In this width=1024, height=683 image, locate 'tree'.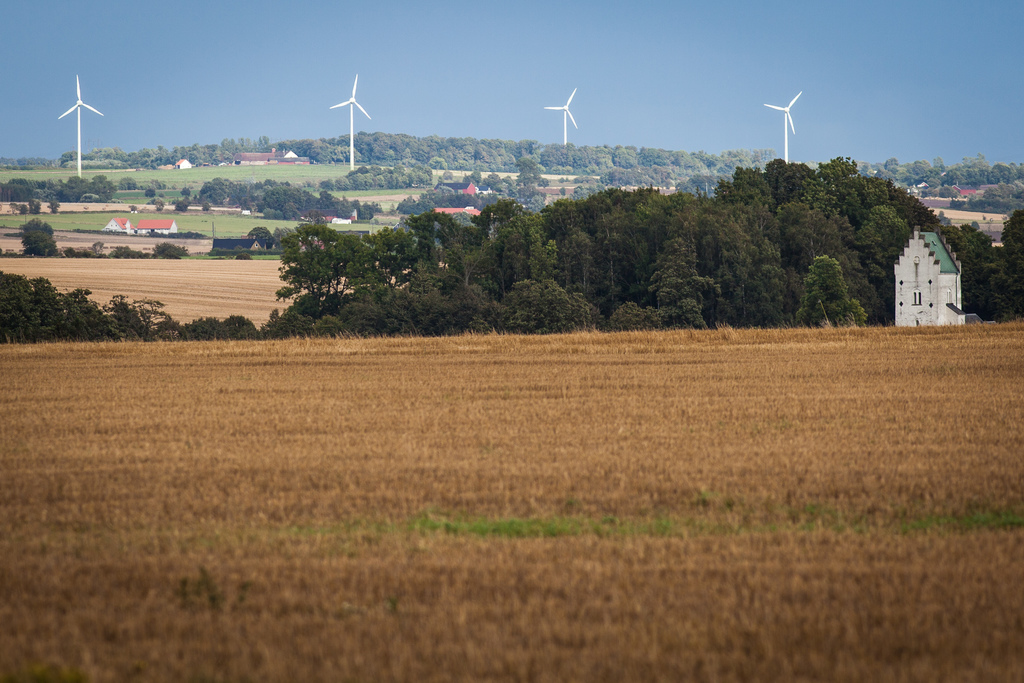
Bounding box: bbox(143, 188, 156, 199).
